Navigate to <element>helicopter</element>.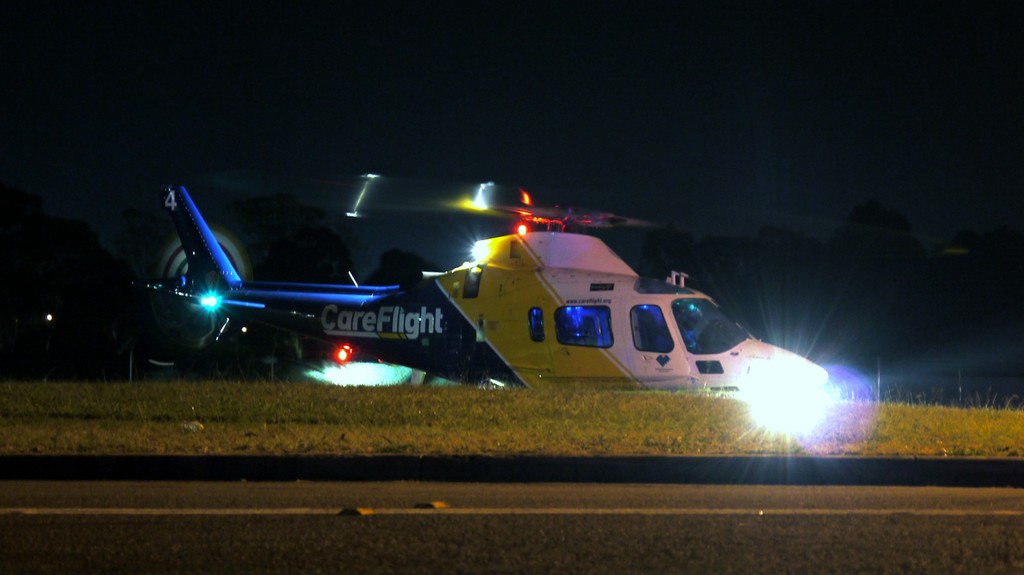
Navigation target: x1=105 y1=163 x2=864 y2=395.
